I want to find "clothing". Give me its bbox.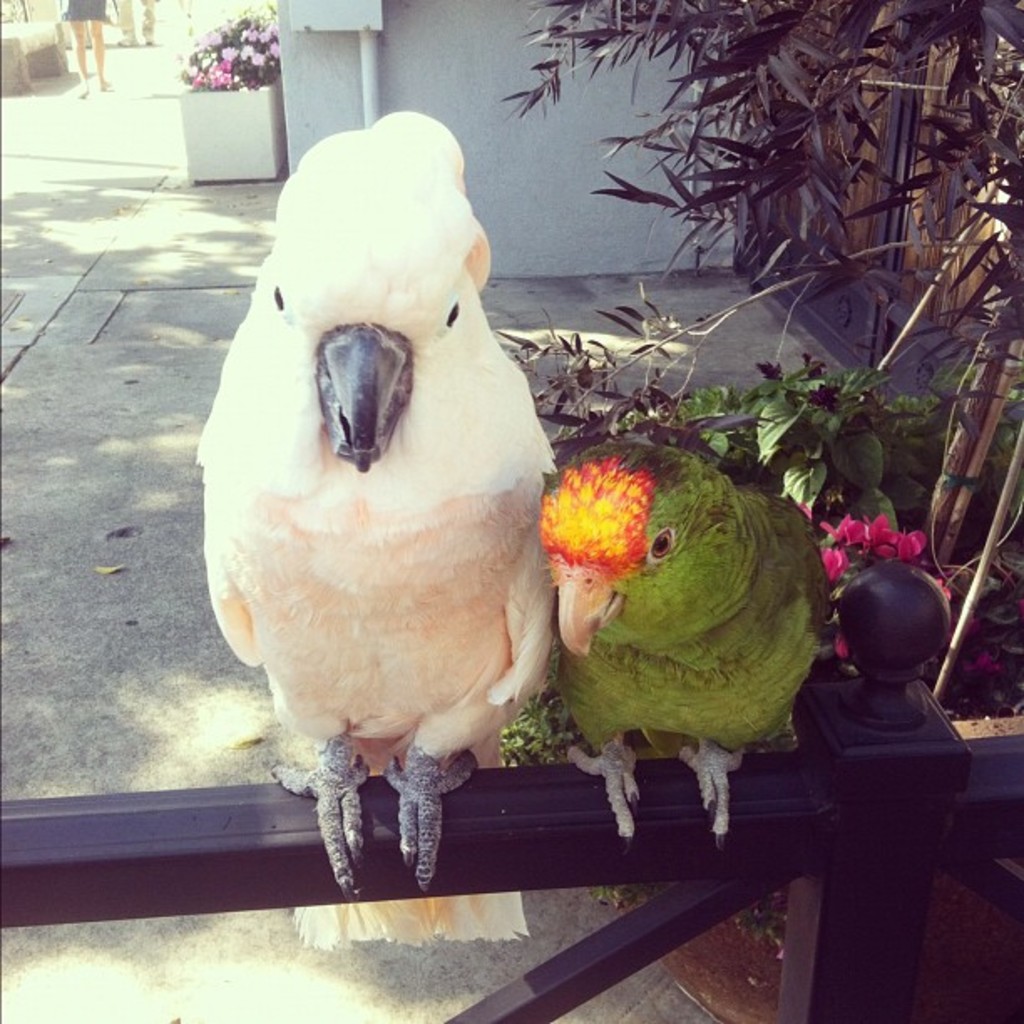
57 0 120 32.
